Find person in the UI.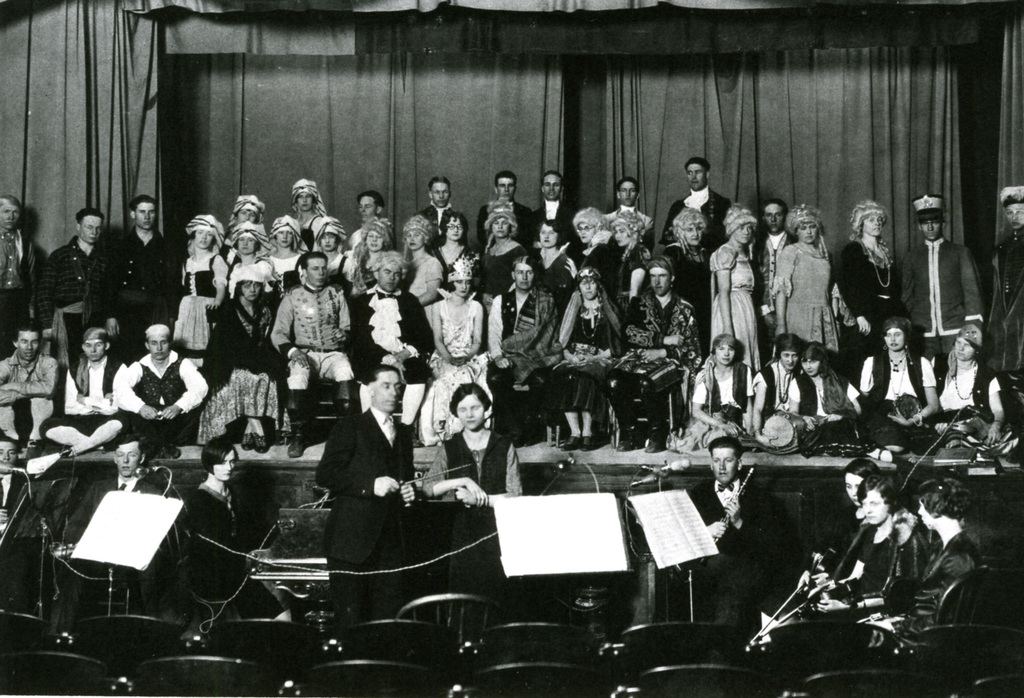
UI element at rect(316, 345, 412, 615).
